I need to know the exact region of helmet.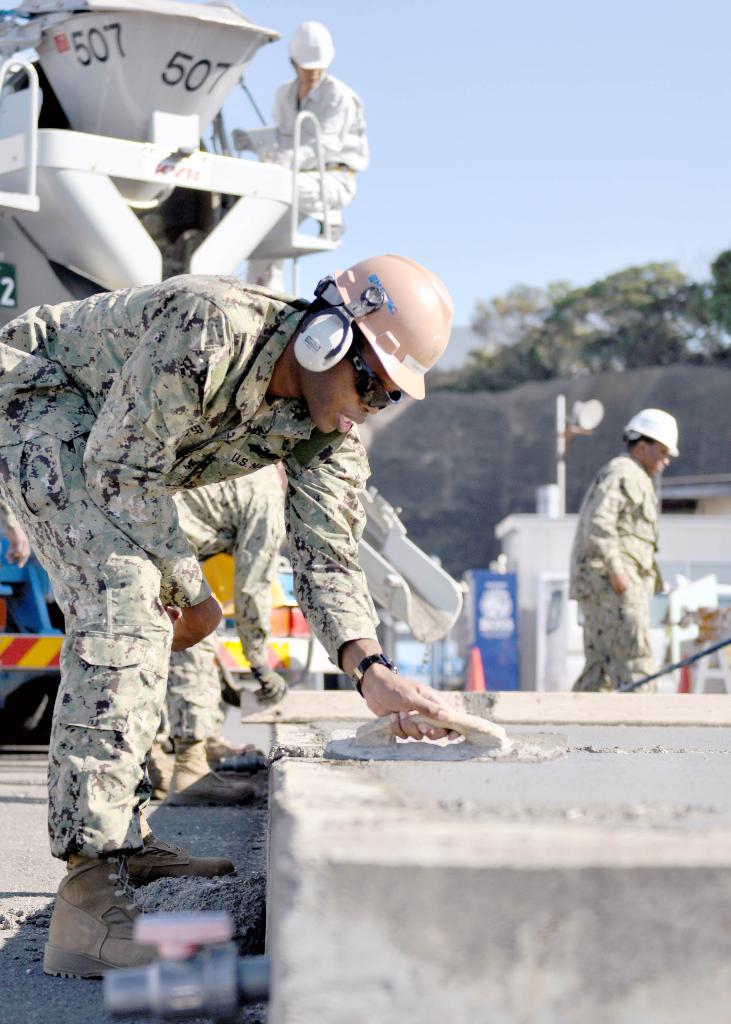
Region: box=[290, 13, 341, 75].
